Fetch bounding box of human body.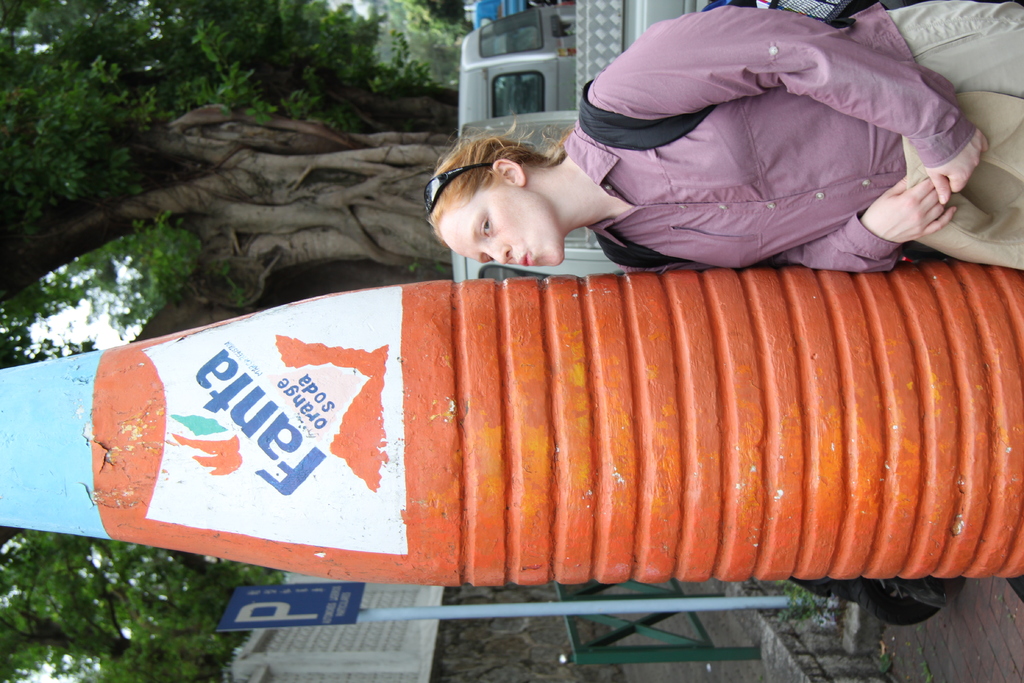
Bbox: 428, 8, 1023, 274.
